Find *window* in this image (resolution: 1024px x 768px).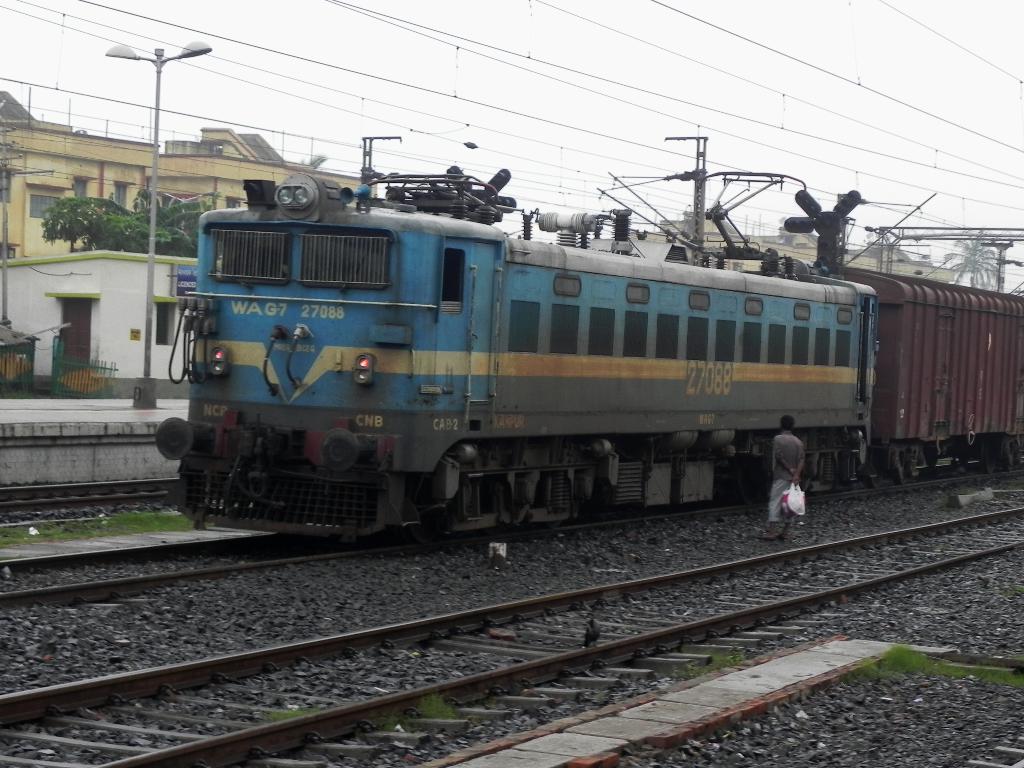
bbox=[552, 299, 583, 353].
